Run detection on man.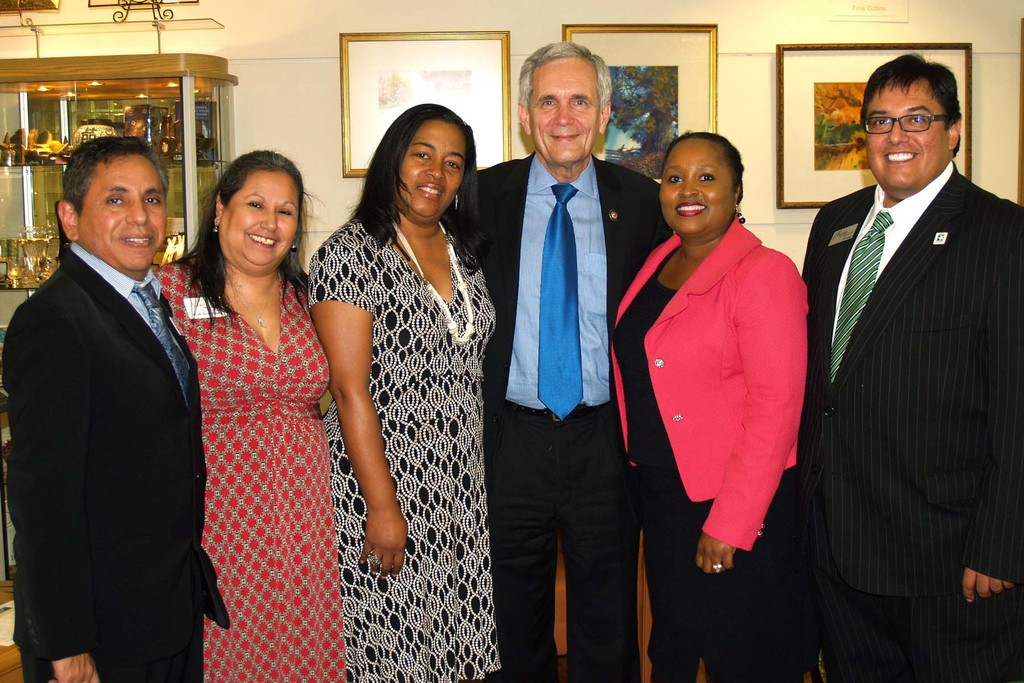
Result: (797, 52, 1023, 682).
